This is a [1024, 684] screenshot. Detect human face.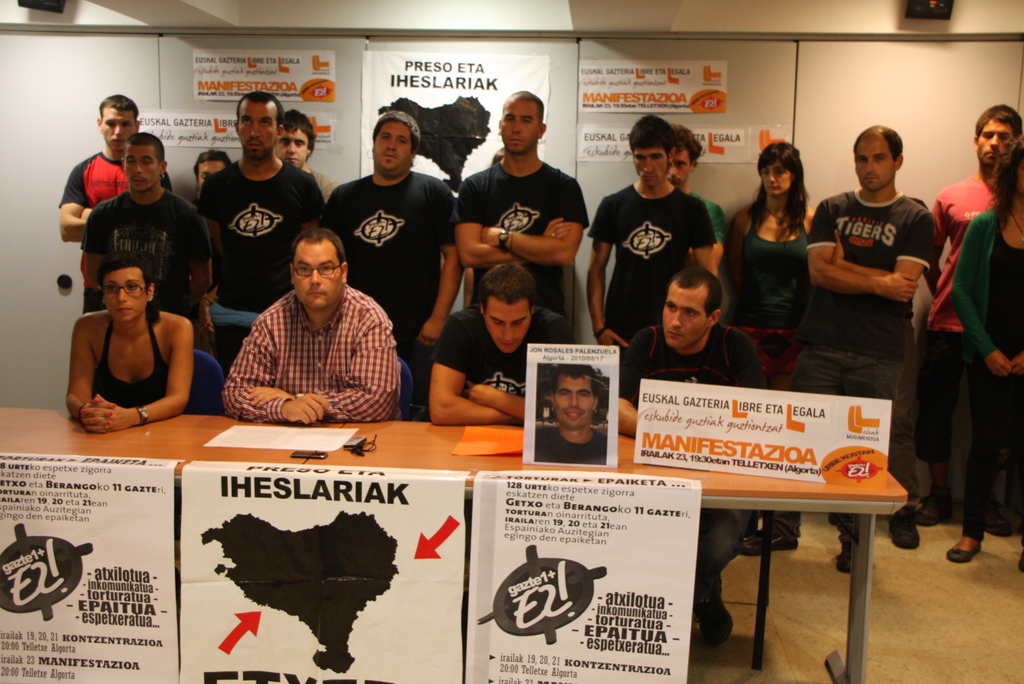
(976,118,1012,163).
